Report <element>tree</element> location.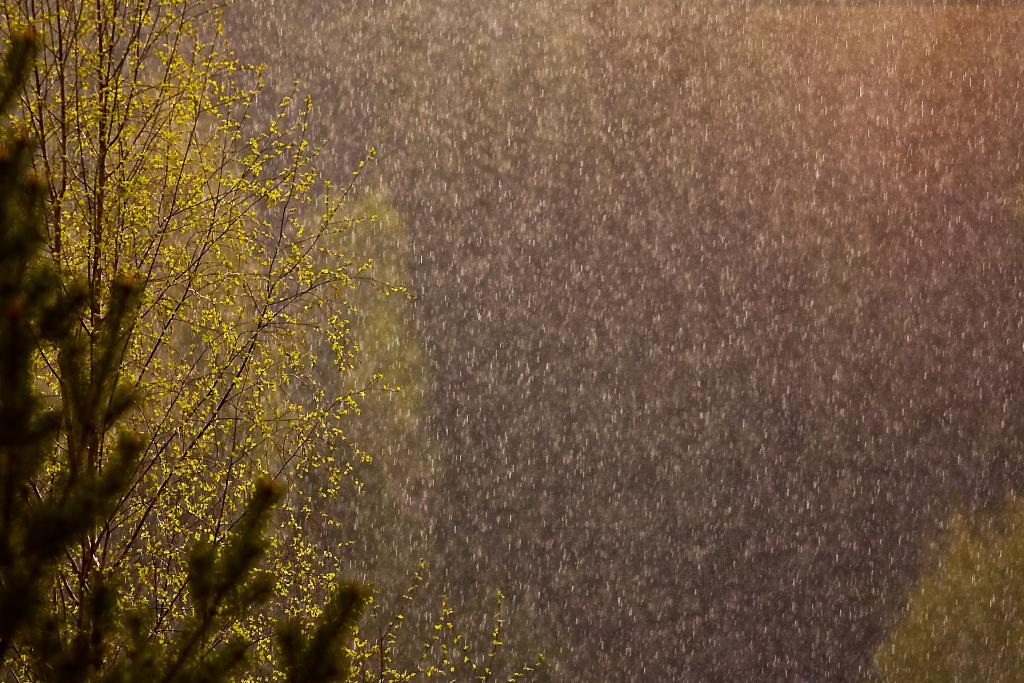
Report: rect(29, 0, 568, 645).
